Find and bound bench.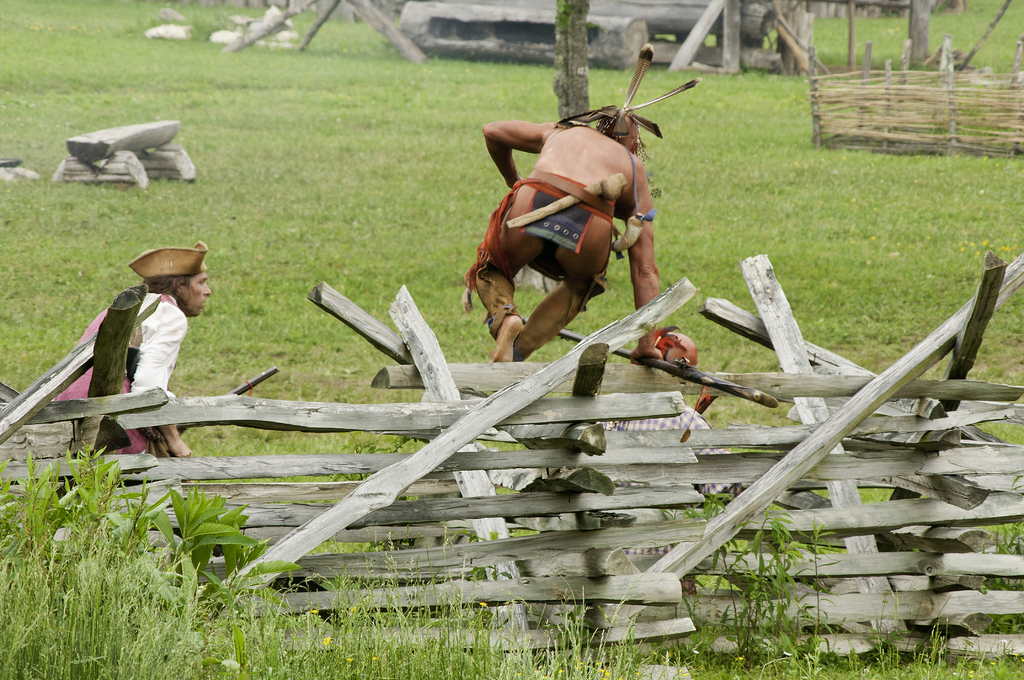
Bound: pyautogui.locateOnScreen(48, 122, 197, 189).
